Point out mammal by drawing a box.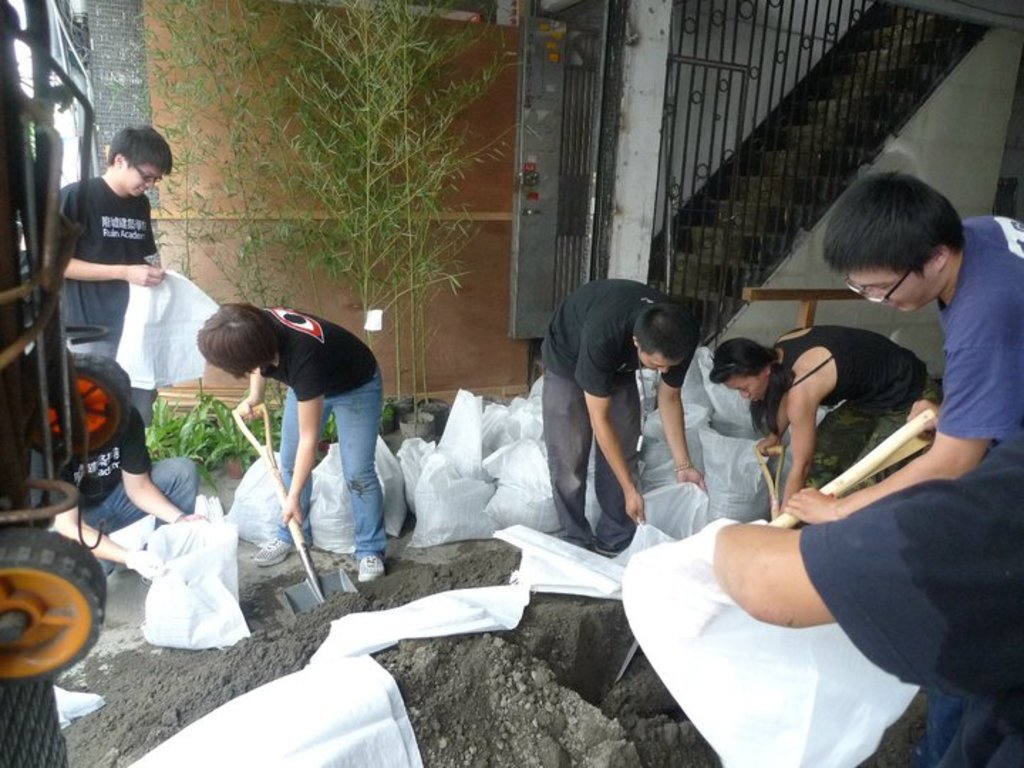
[23, 338, 203, 590].
